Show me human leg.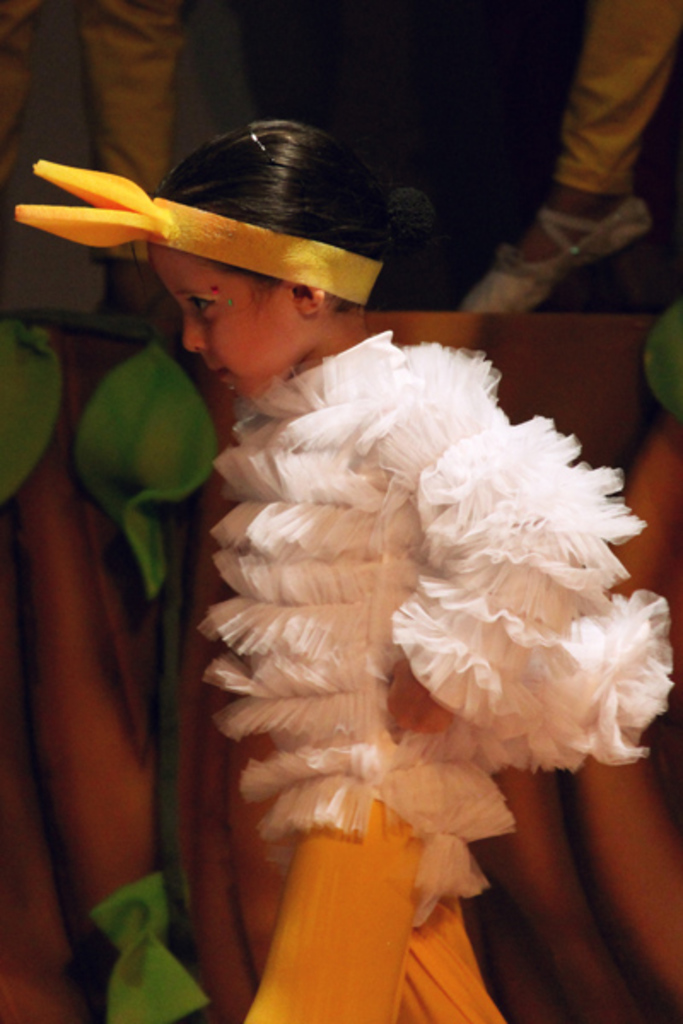
human leg is here: x1=452, y1=9, x2=681, y2=305.
